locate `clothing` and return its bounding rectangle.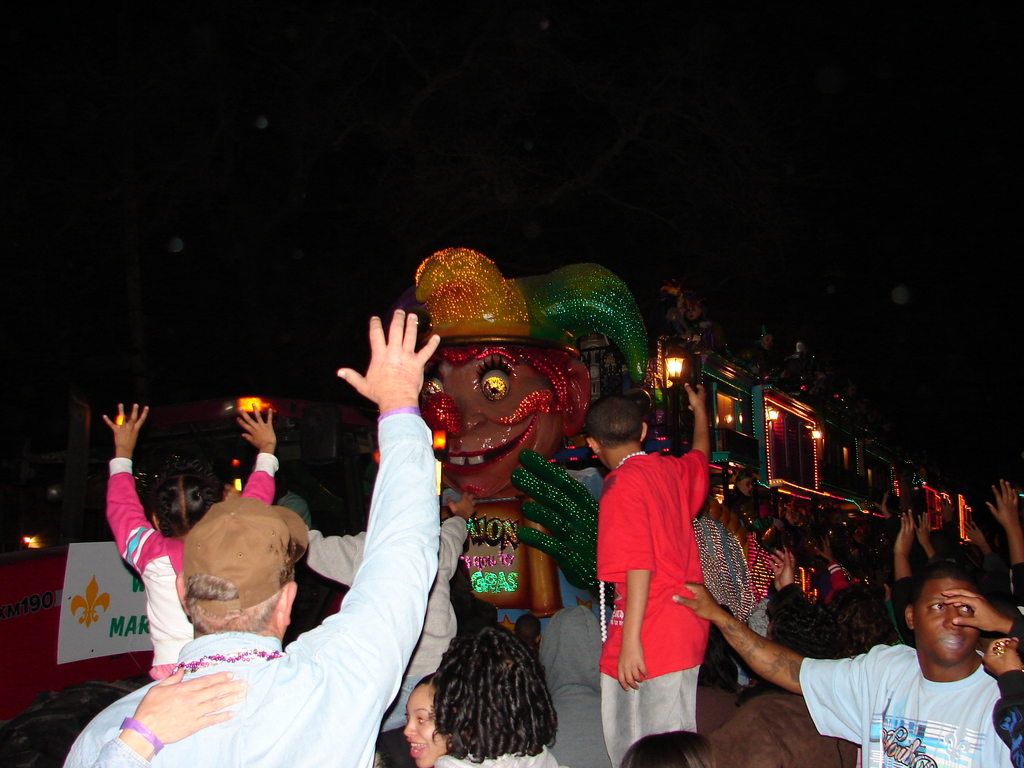
bbox(428, 749, 559, 767).
